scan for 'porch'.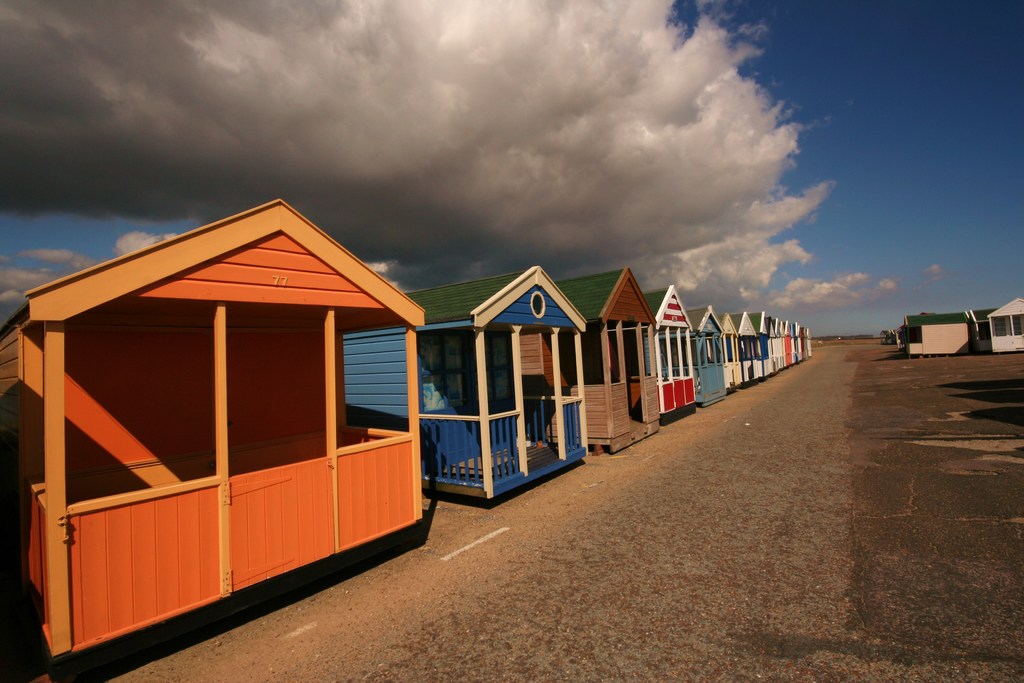
Scan result: rect(420, 388, 582, 487).
